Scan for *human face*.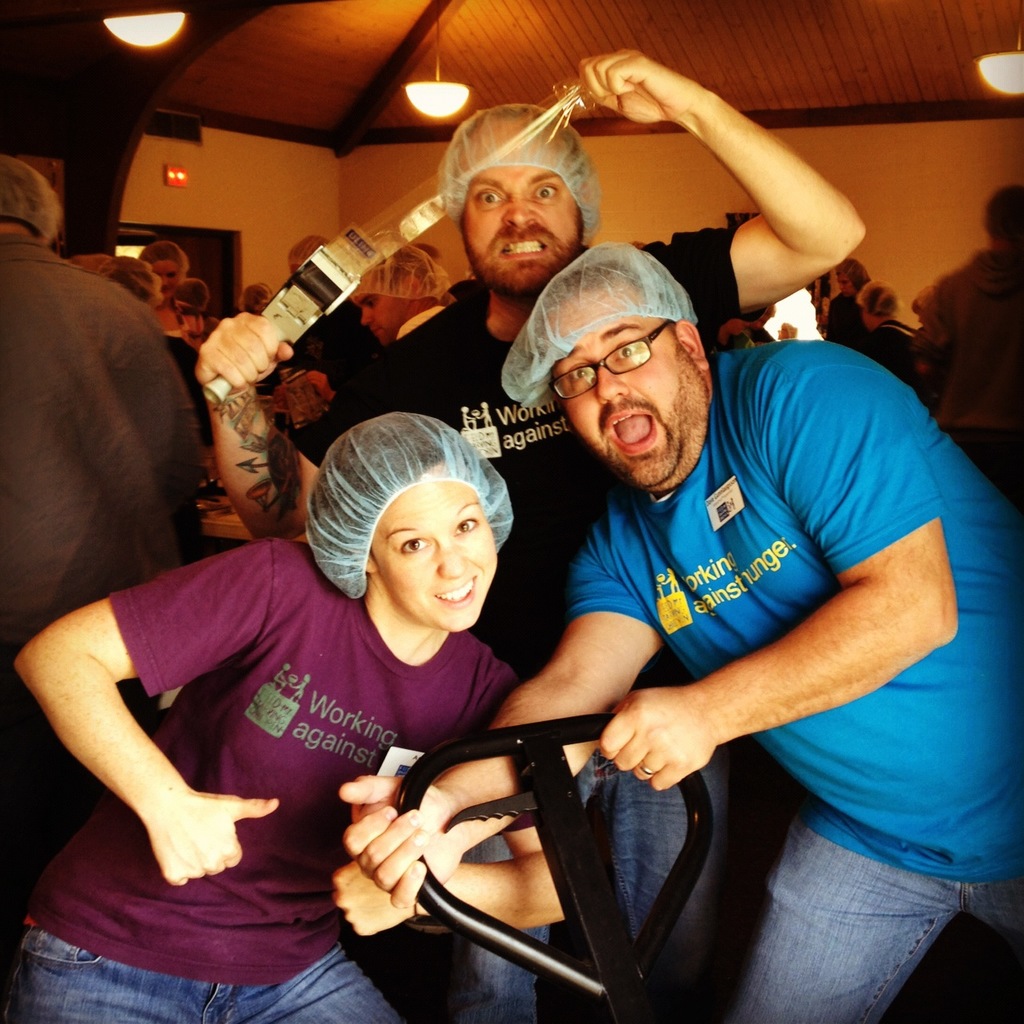
Scan result: BBox(835, 267, 856, 297).
